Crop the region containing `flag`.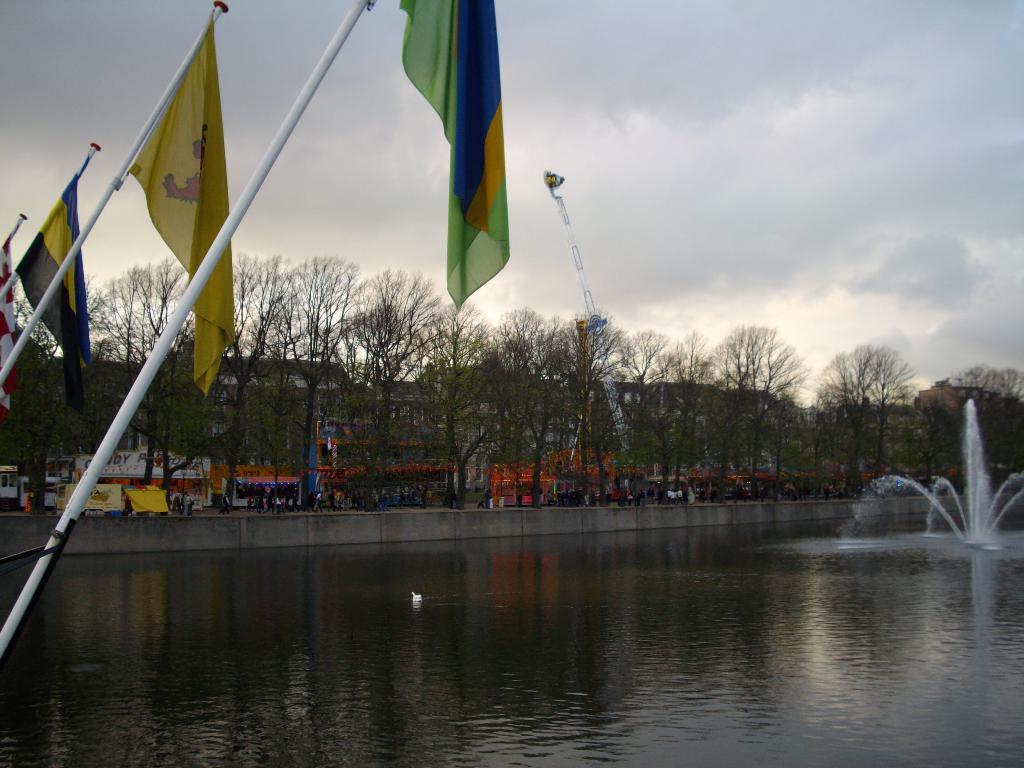
Crop region: 126,487,173,511.
